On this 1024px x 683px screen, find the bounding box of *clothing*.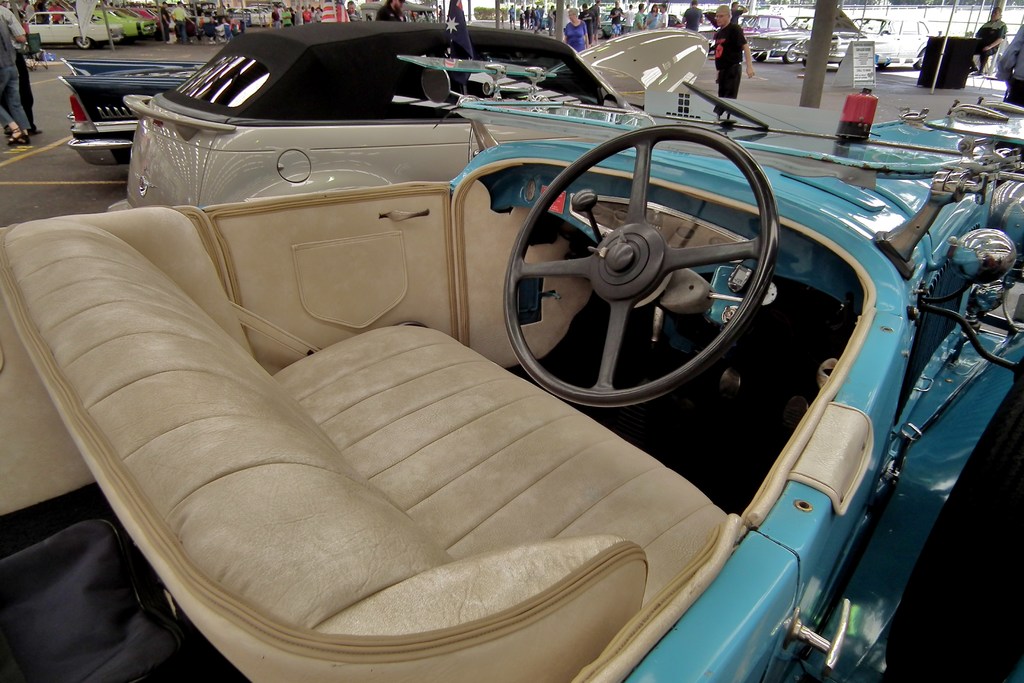
Bounding box: crop(995, 26, 1023, 107).
